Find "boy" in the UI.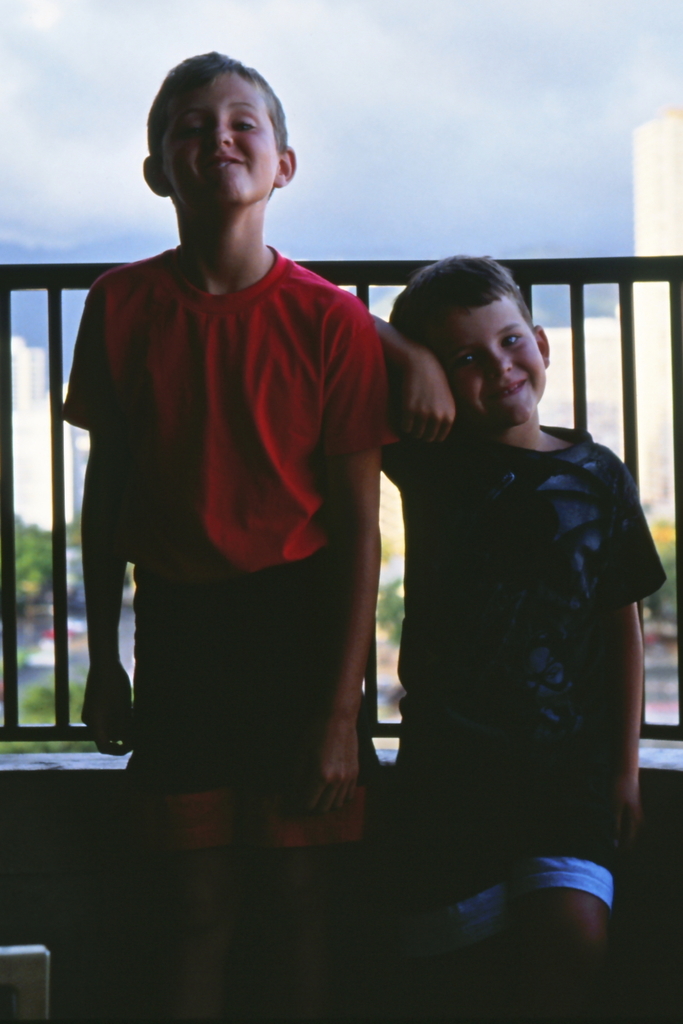
UI element at {"left": 370, "top": 251, "right": 668, "bottom": 1023}.
